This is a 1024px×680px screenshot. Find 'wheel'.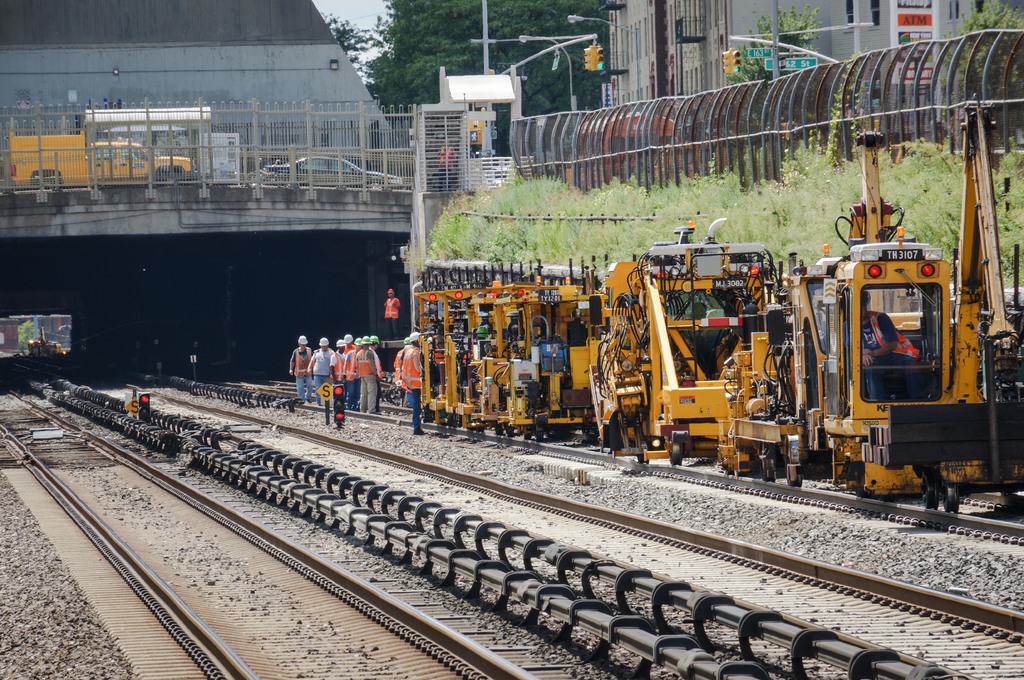
Bounding box: (666, 434, 682, 465).
